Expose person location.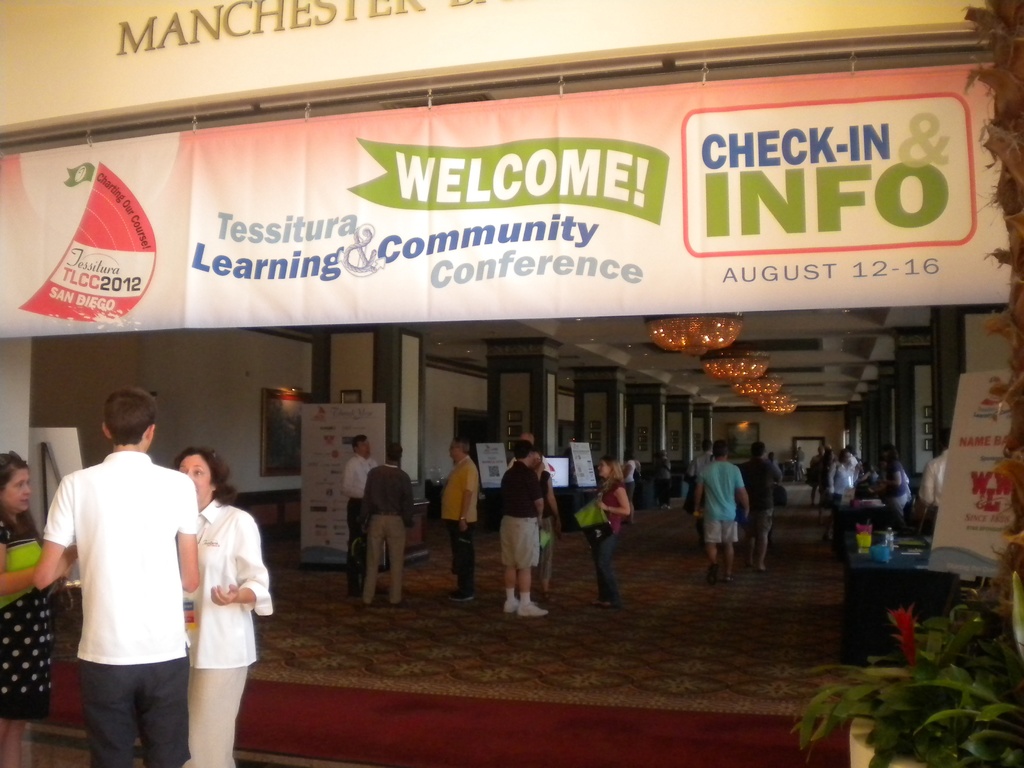
Exposed at l=31, t=383, r=196, b=767.
